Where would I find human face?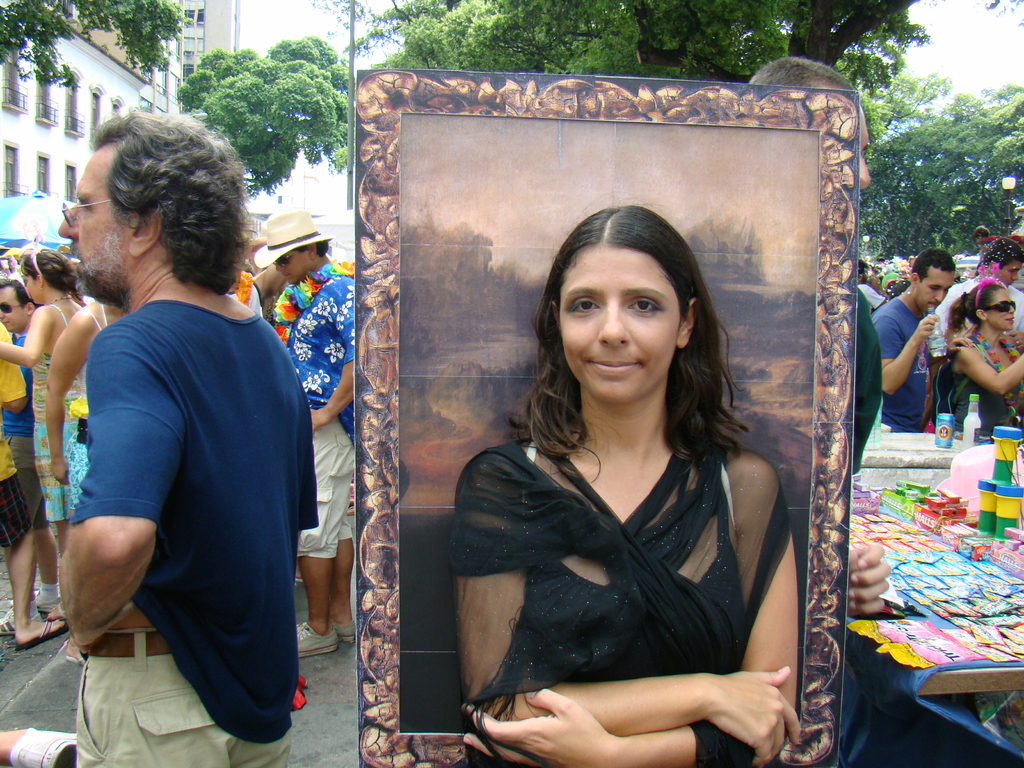
At (left=1004, top=262, right=1023, bottom=283).
